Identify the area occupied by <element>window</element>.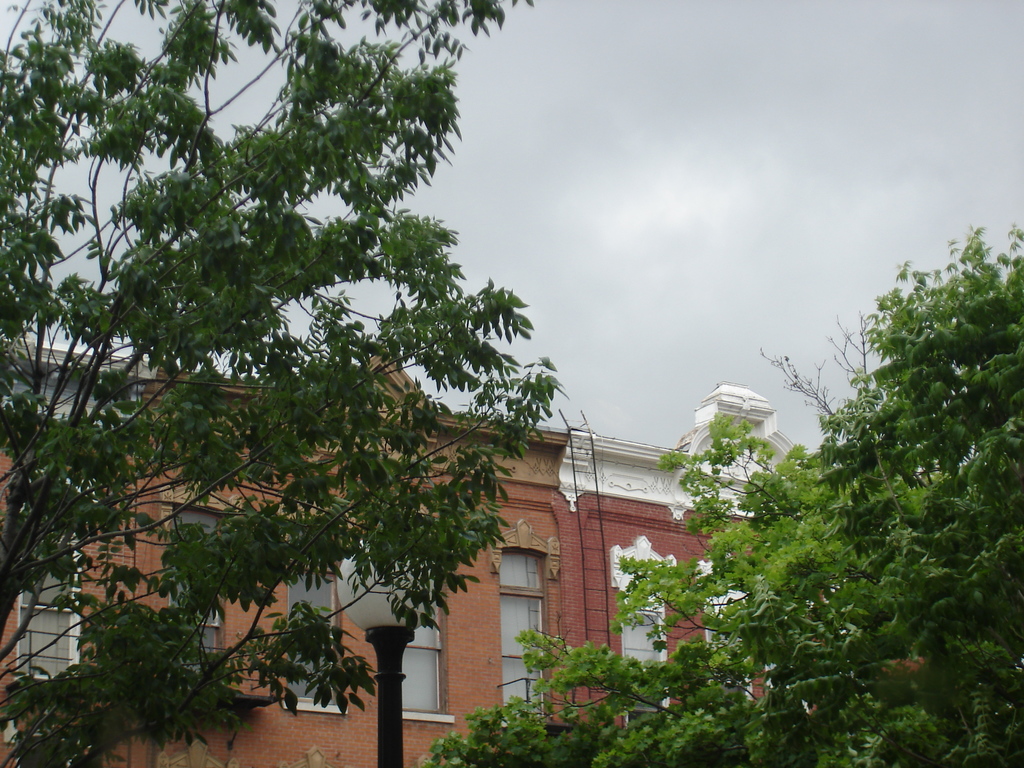
Area: {"x1": 618, "y1": 577, "x2": 678, "y2": 716}.
